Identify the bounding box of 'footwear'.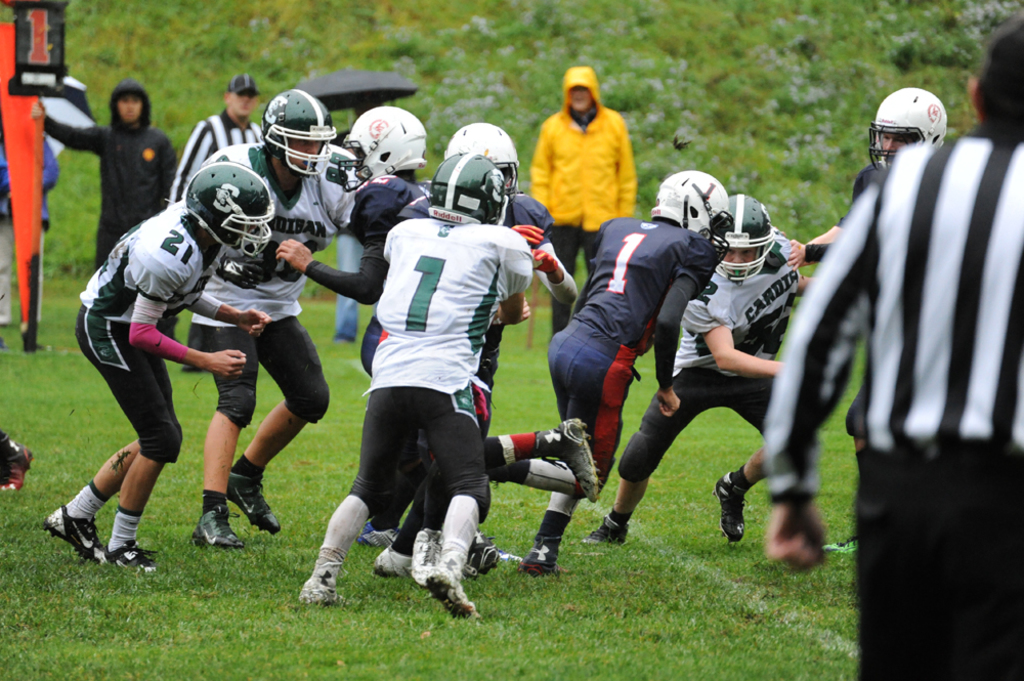
l=43, t=507, r=104, b=564.
